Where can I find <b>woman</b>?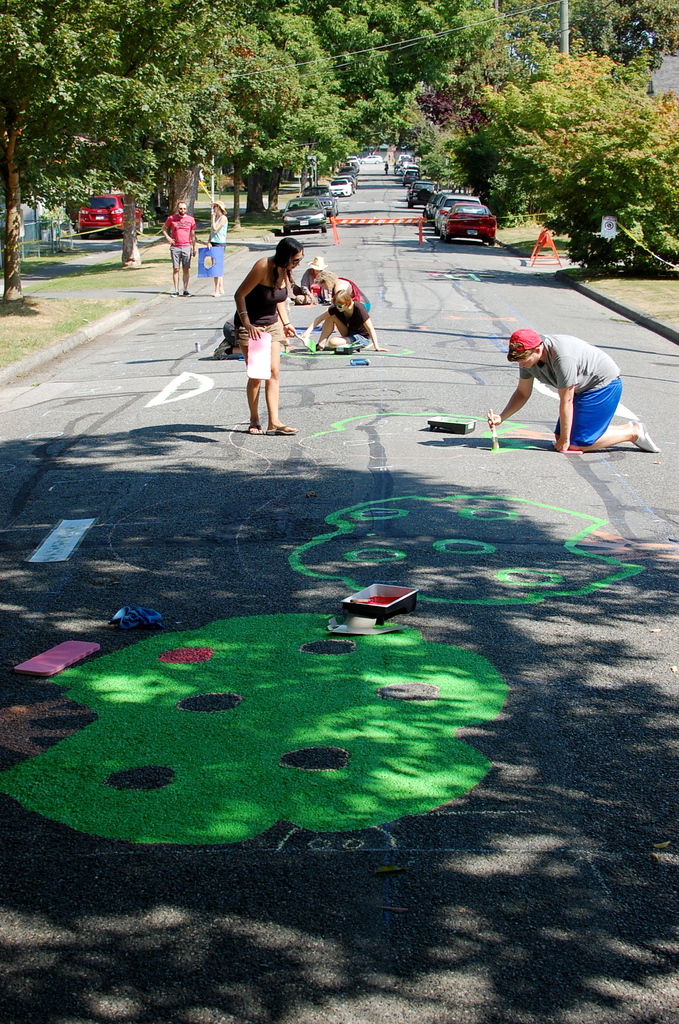
You can find it at rect(234, 238, 305, 435).
